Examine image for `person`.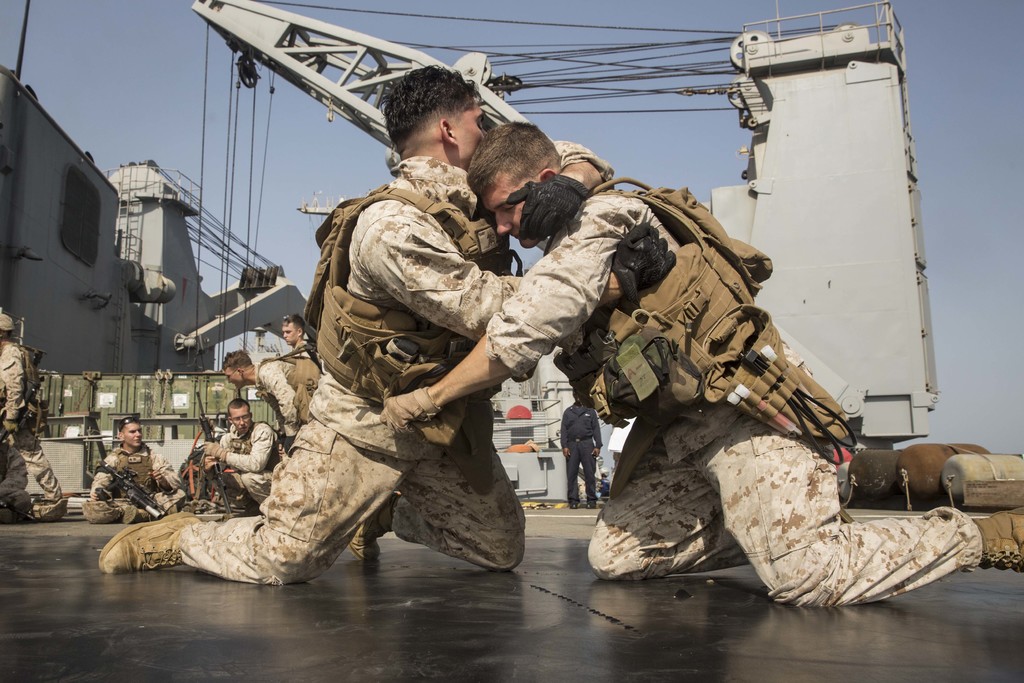
Examination result: <bbox>383, 123, 1023, 609</bbox>.
